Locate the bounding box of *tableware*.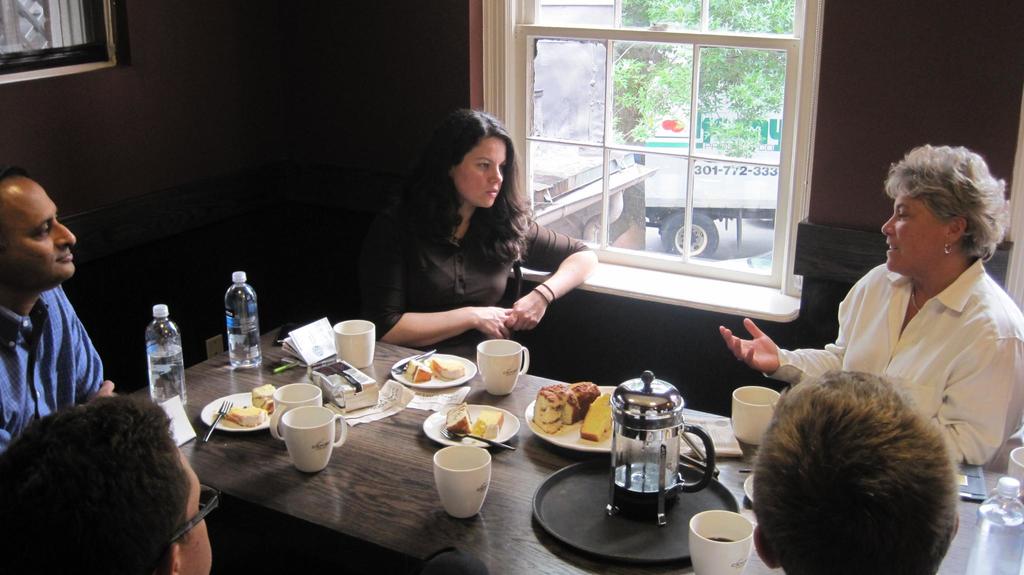
Bounding box: rect(431, 444, 493, 517).
